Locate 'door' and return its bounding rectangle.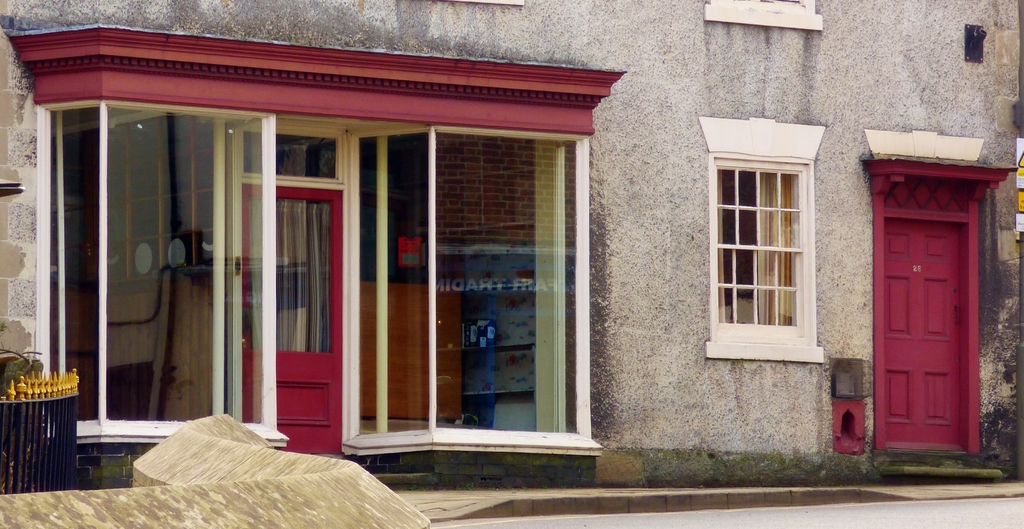
<region>863, 206, 964, 453</region>.
